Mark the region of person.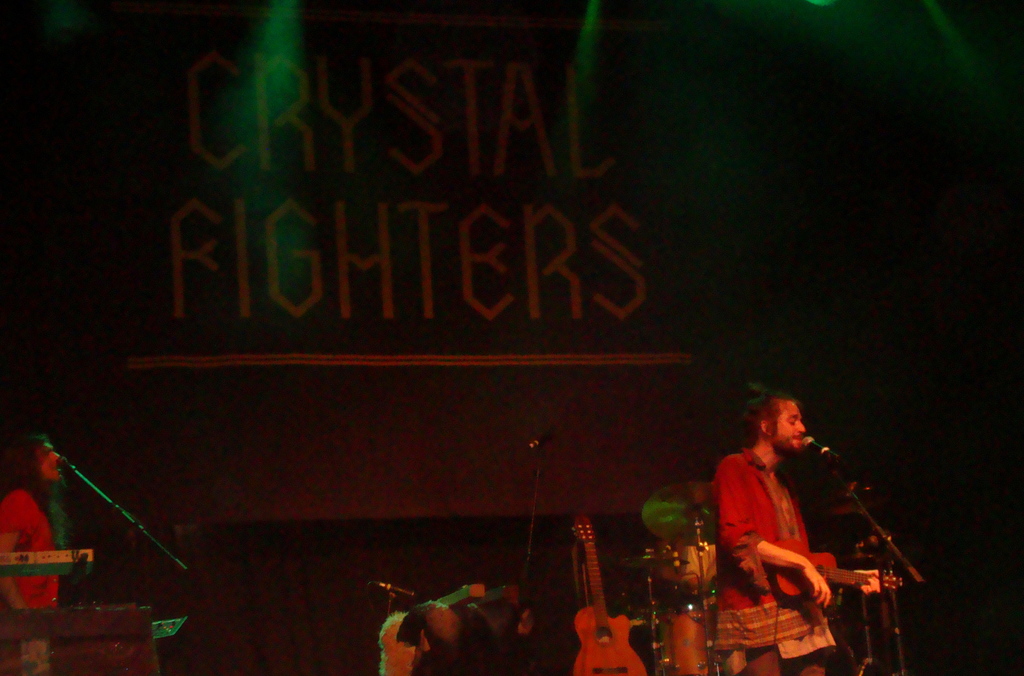
Region: region(0, 431, 75, 620).
